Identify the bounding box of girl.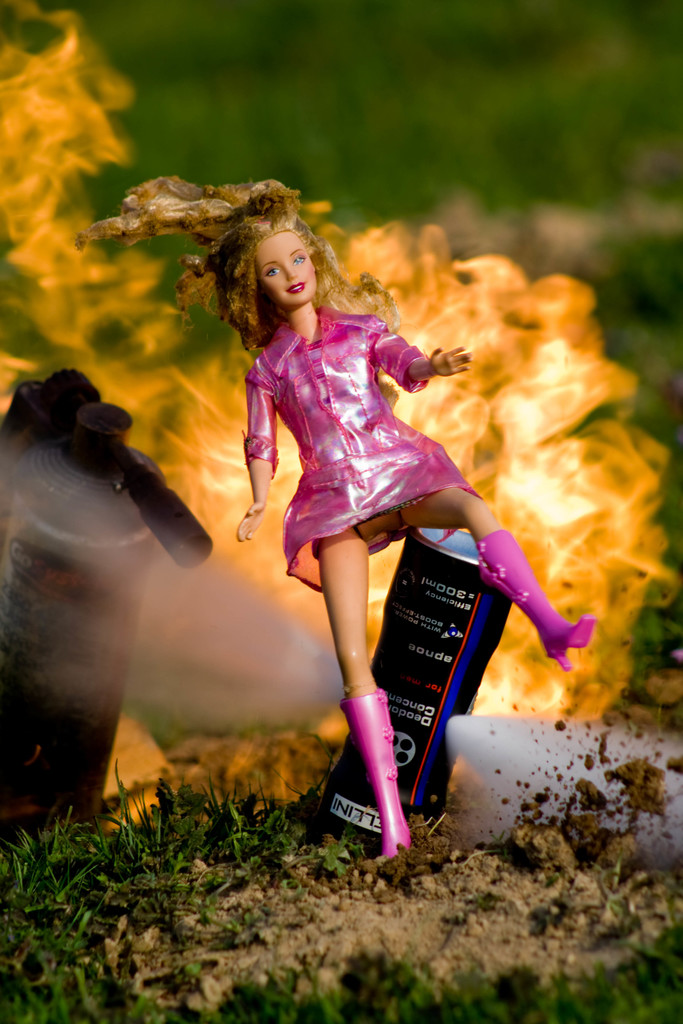
x1=76, y1=176, x2=597, y2=858.
